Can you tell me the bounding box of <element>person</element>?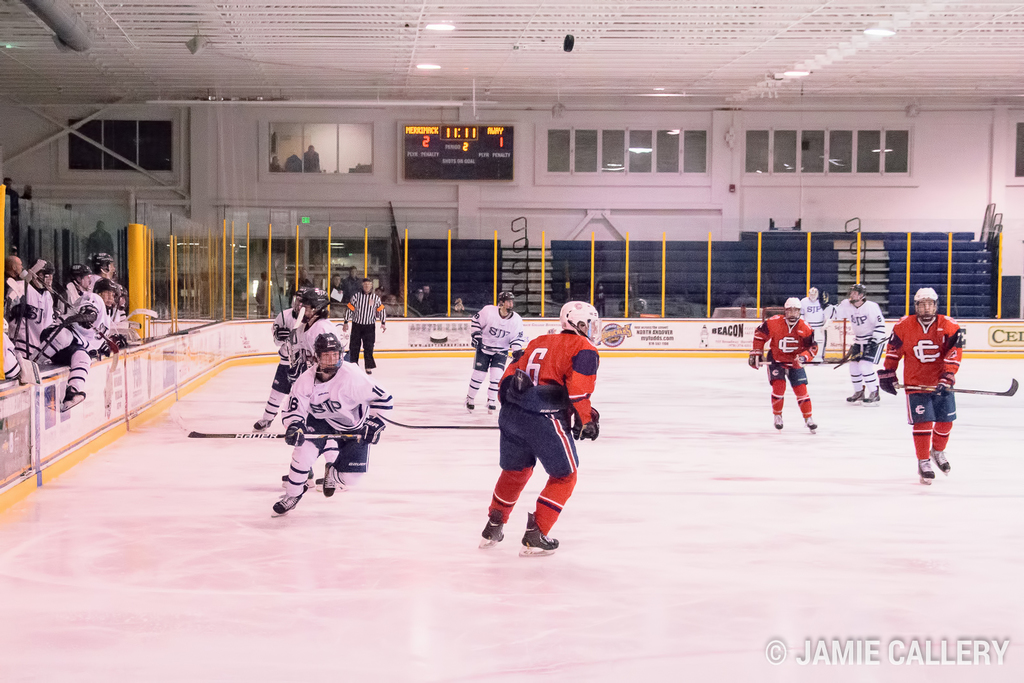
rect(463, 288, 527, 415).
